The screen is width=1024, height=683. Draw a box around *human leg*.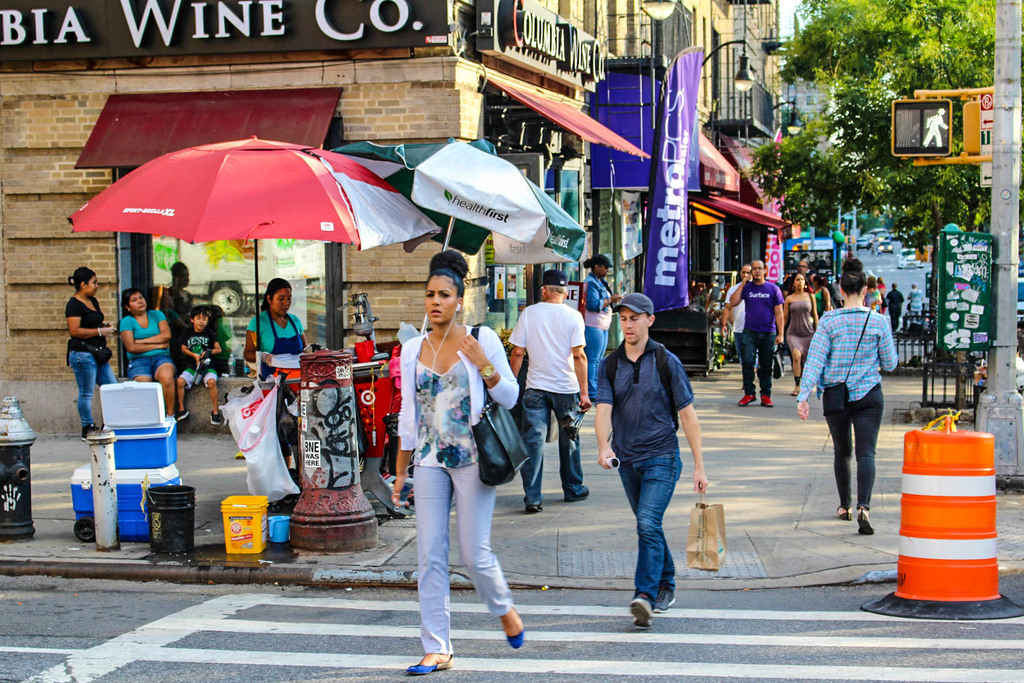
625, 452, 684, 621.
